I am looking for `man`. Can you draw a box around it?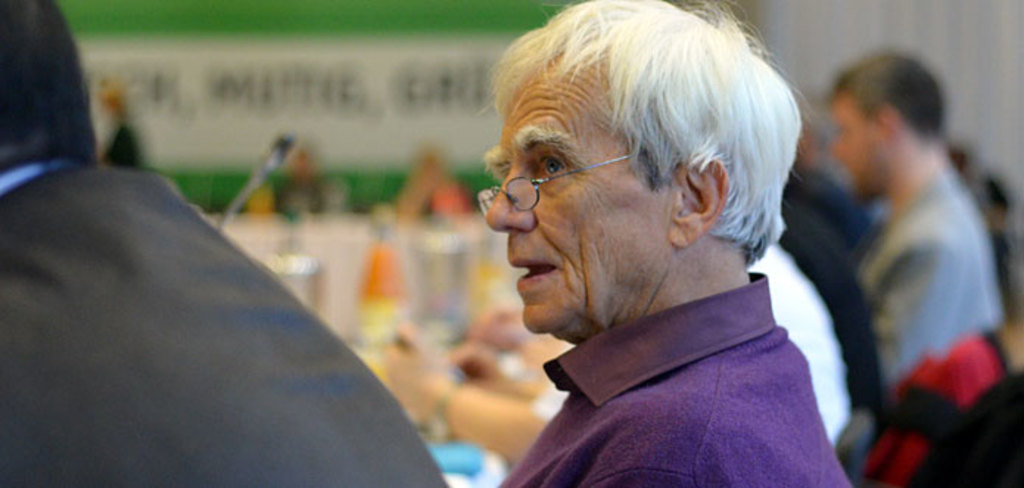
Sure, the bounding box is [x1=779, y1=47, x2=1018, y2=472].
